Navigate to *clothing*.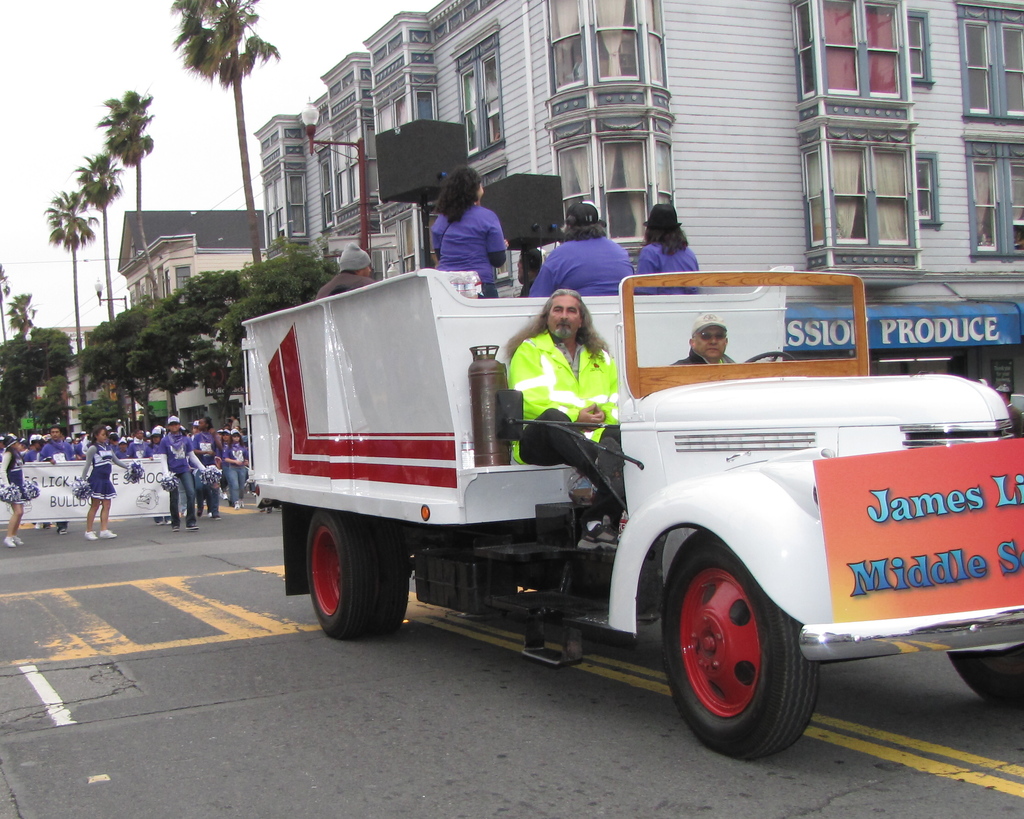
Navigation target: BBox(74, 441, 141, 507).
